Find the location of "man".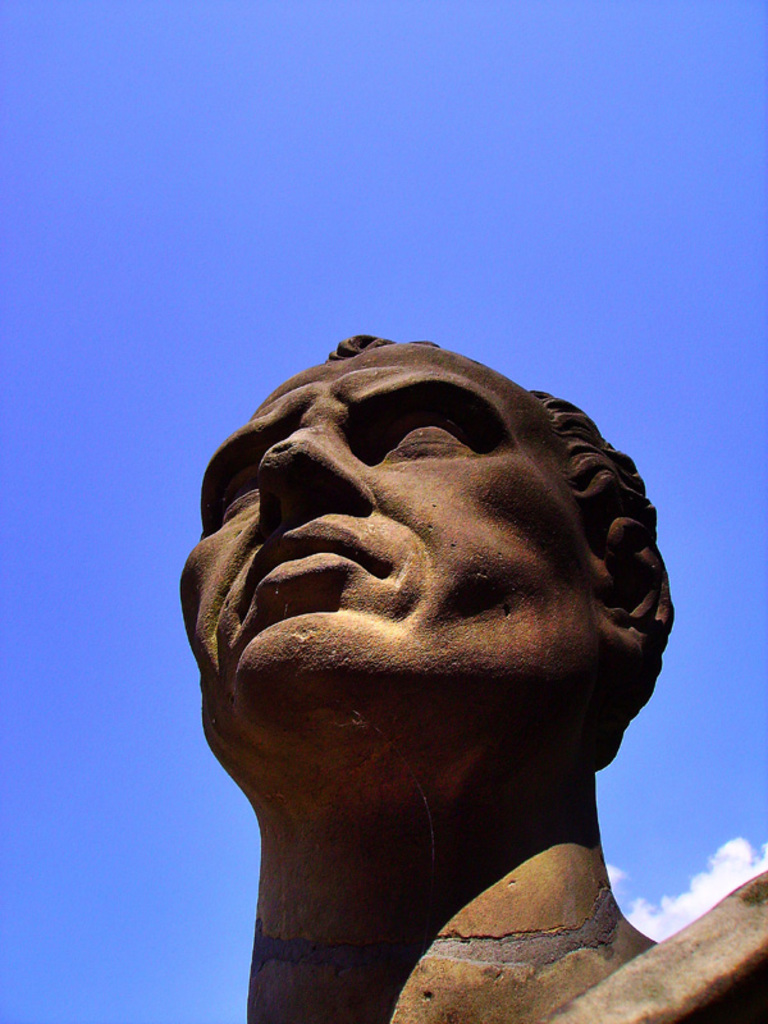
Location: bbox=(125, 289, 745, 1010).
